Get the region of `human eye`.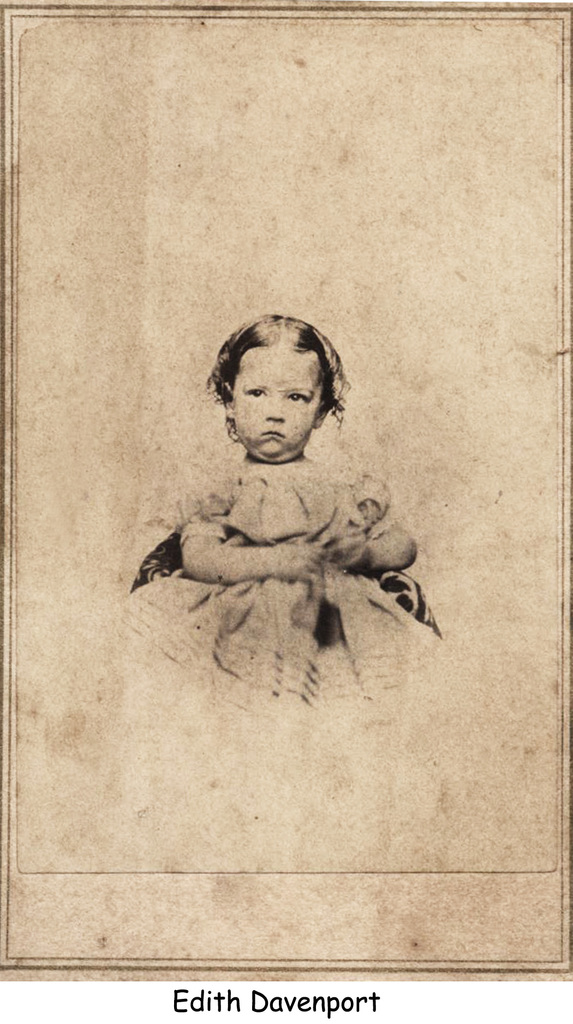
l=285, t=385, r=308, b=408.
